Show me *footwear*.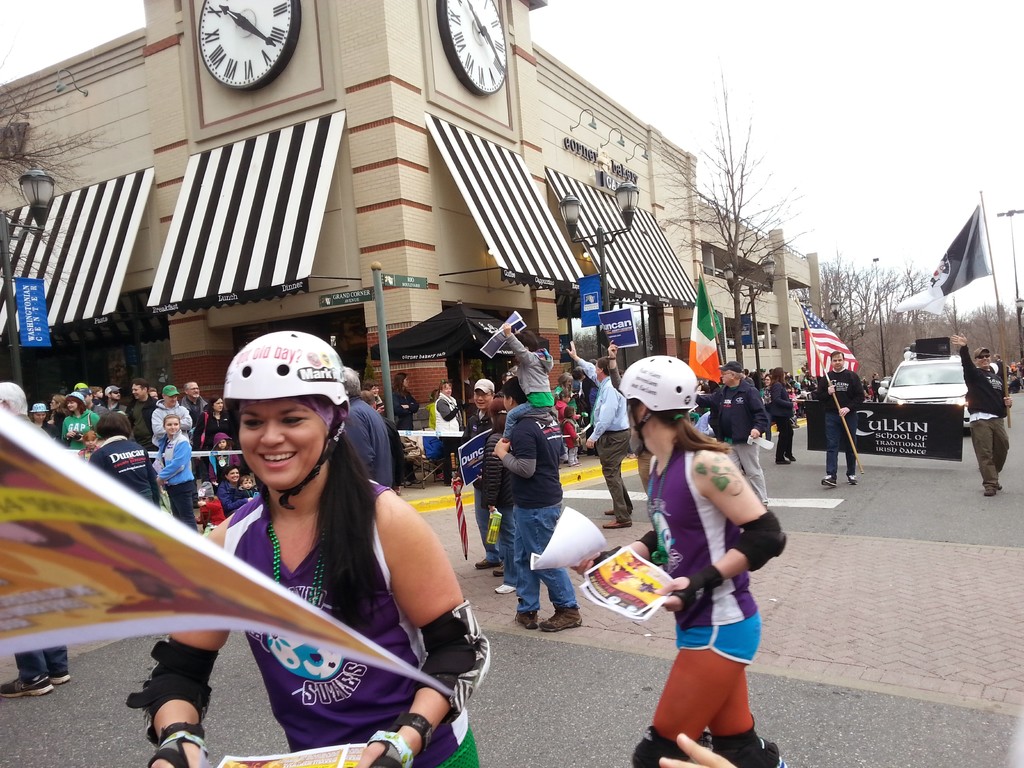
*footwear* is here: box(625, 456, 634, 460).
